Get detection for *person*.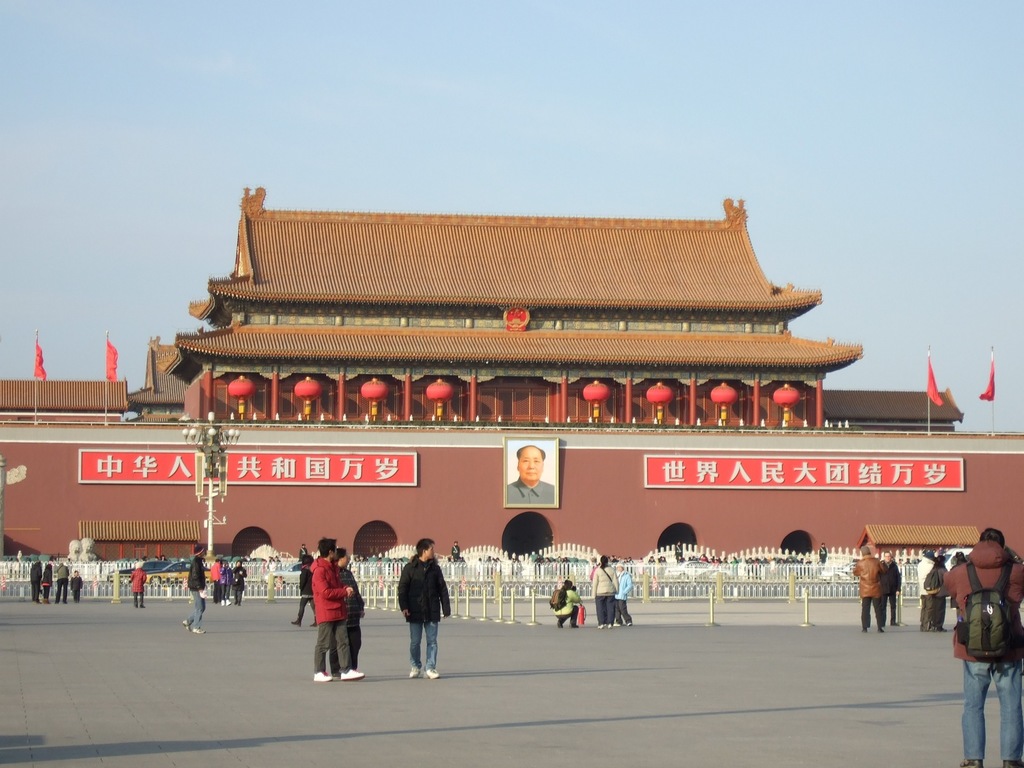
Detection: 554,579,584,629.
